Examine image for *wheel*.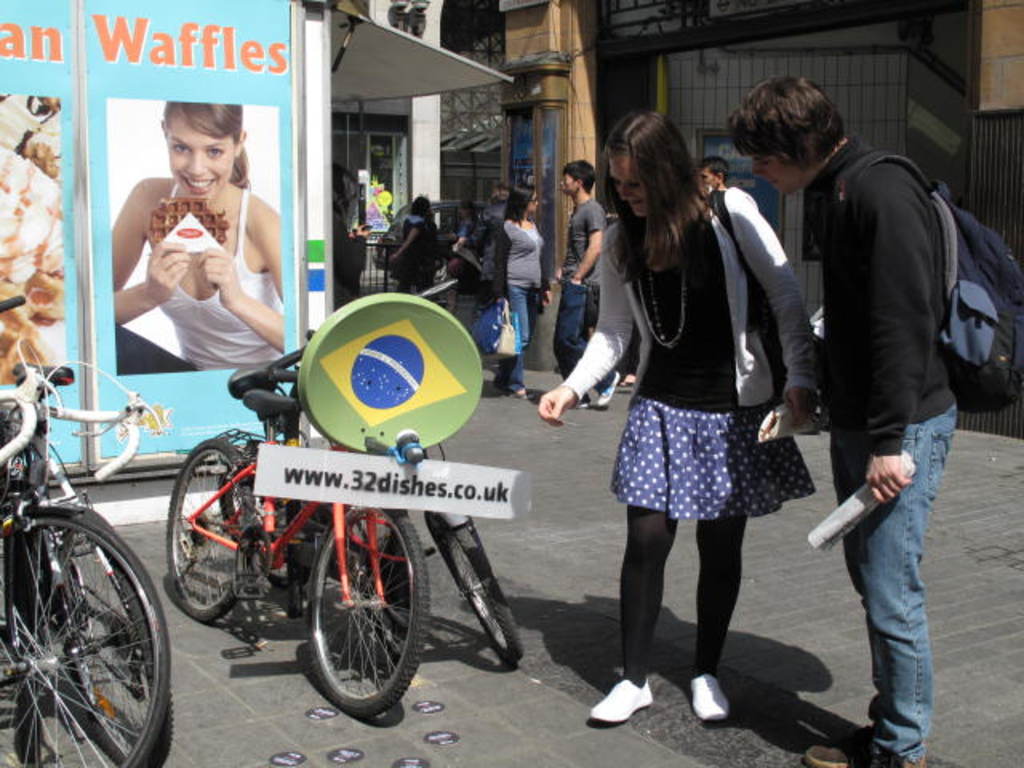
Examination result: Rect(218, 454, 307, 597).
